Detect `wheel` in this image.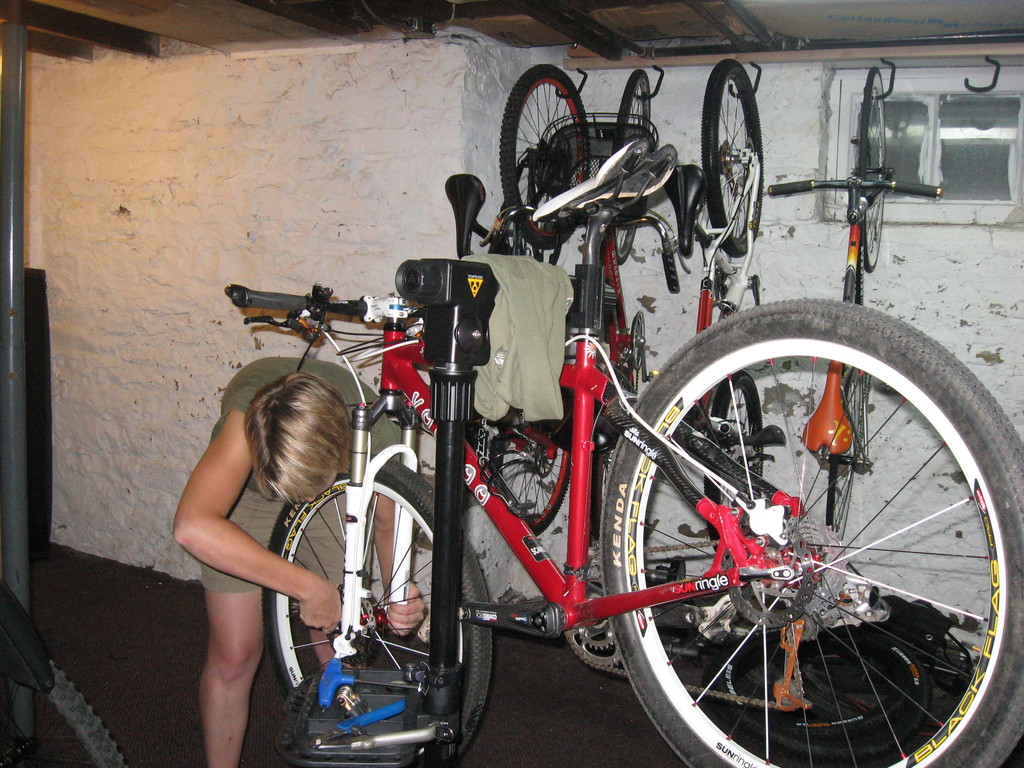
Detection: <bbox>612, 70, 652, 267</bbox>.
